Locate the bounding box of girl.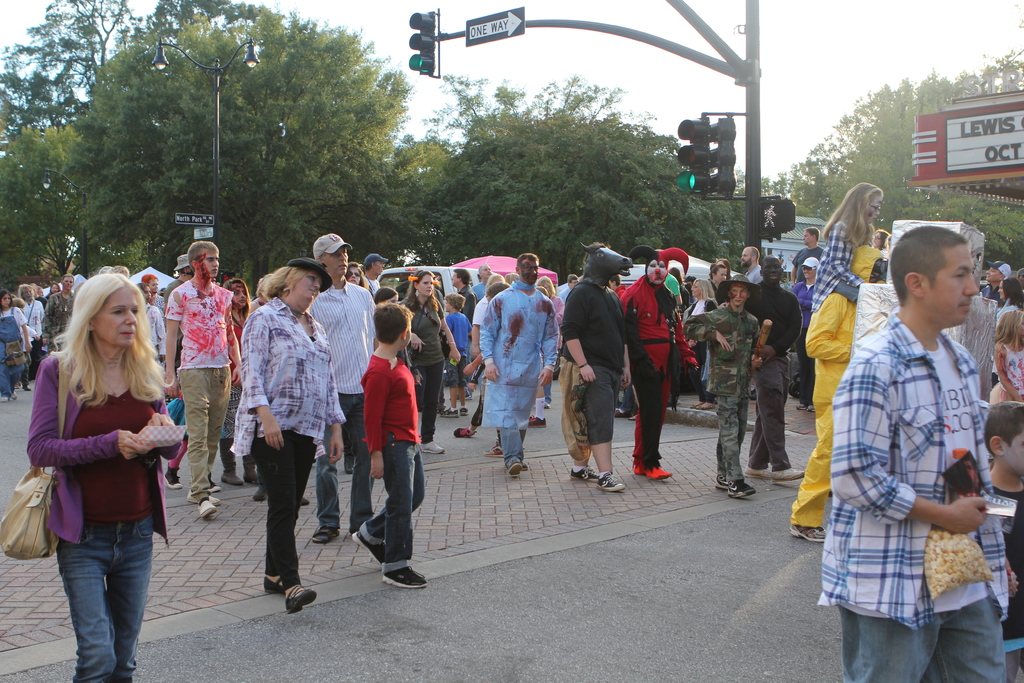
Bounding box: bbox=(813, 181, 883, 311).
